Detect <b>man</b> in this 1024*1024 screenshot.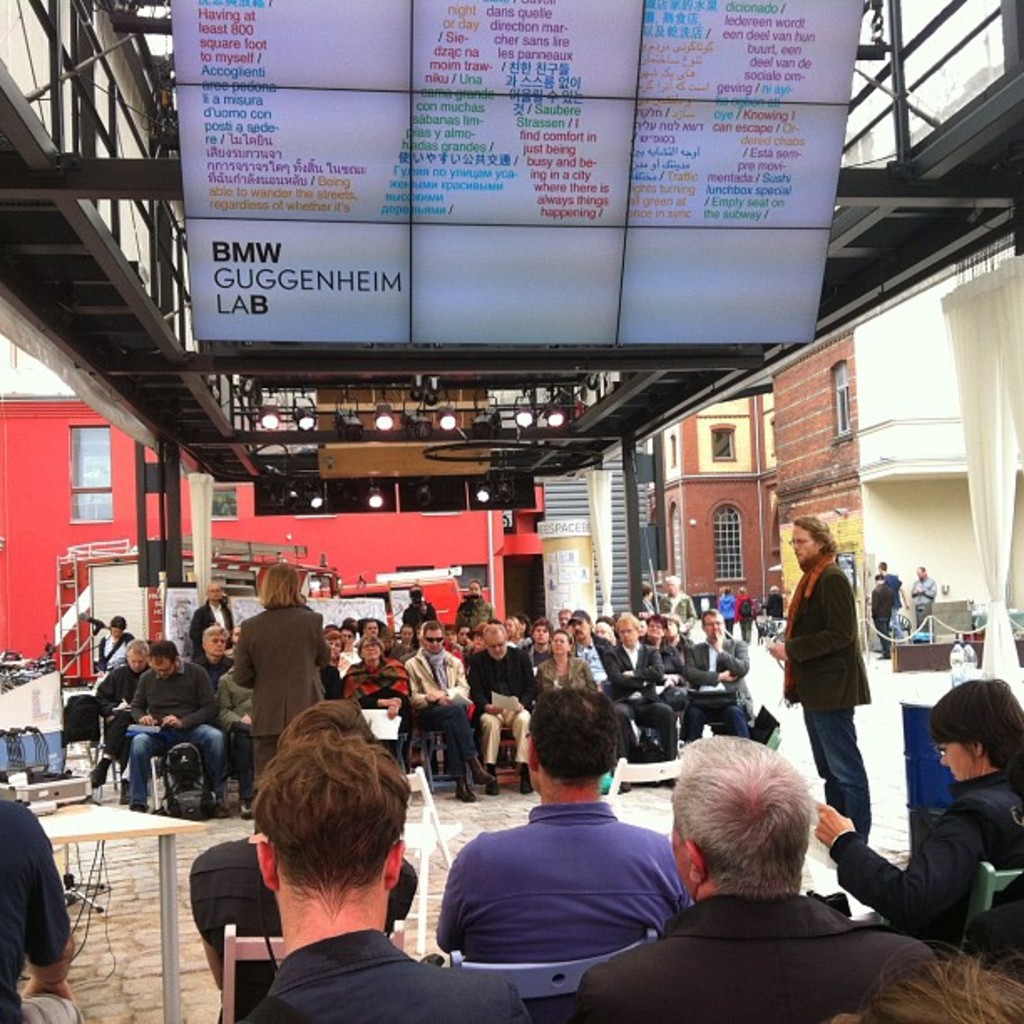
Detection: [left=89, top=639, right=149, bottom=805].
